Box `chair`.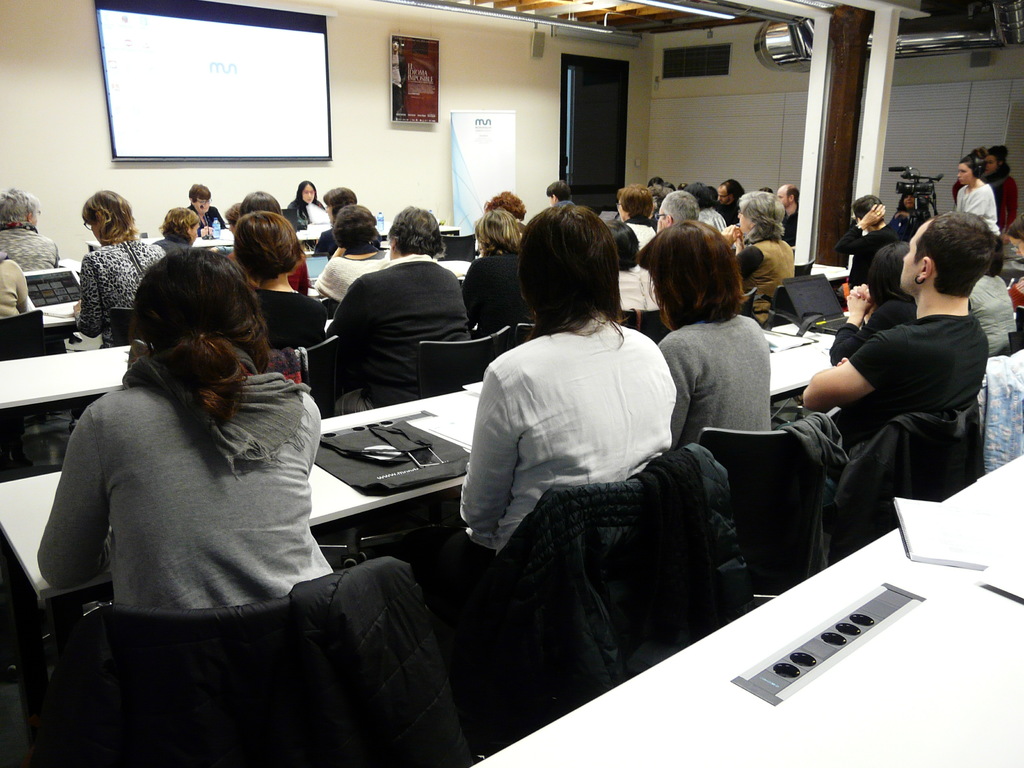
bbox=[288, 329, 333, 415].
